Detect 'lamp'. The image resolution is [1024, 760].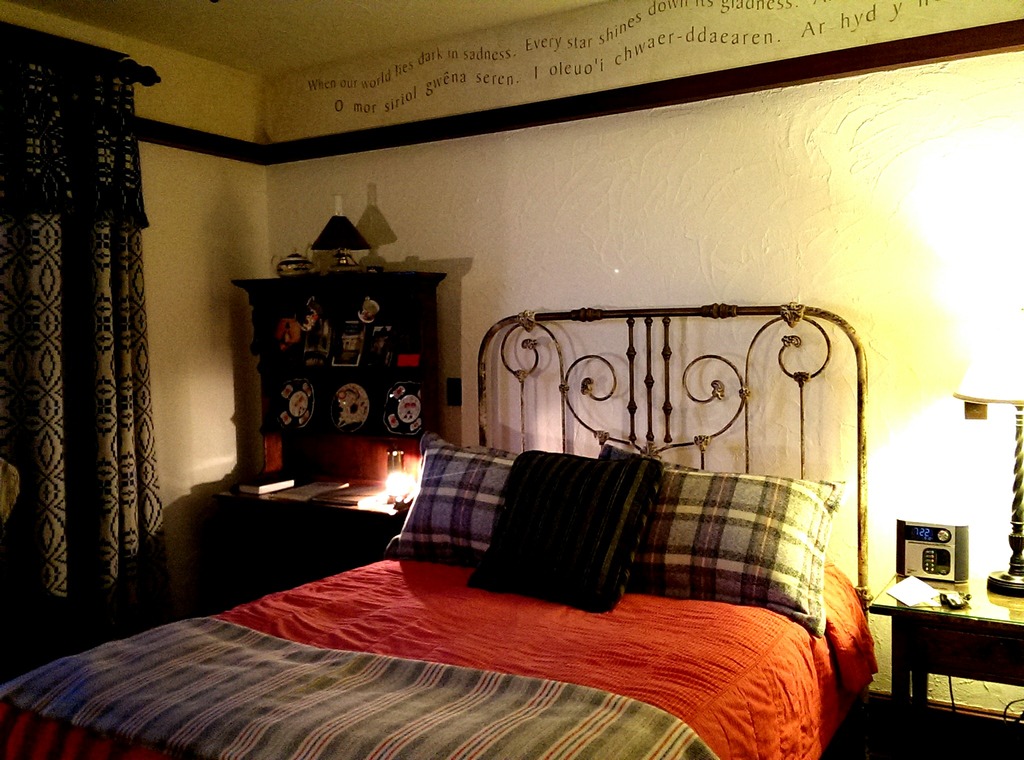
[384, 442, 415, 508].
